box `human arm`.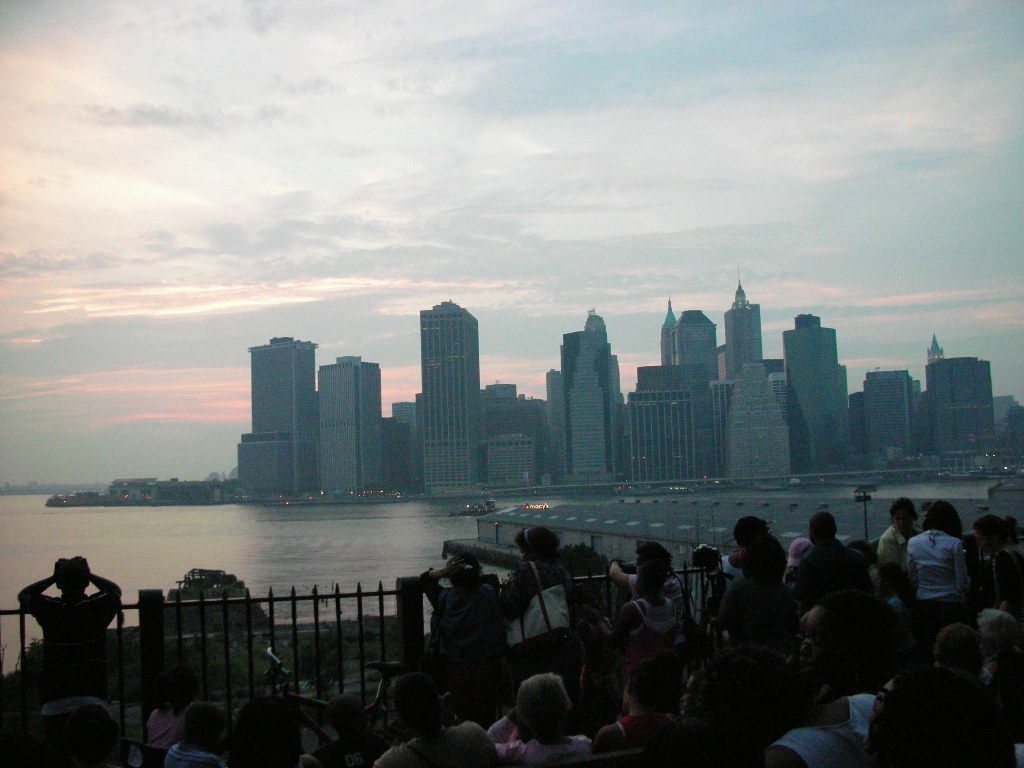
89:576:119:615.
